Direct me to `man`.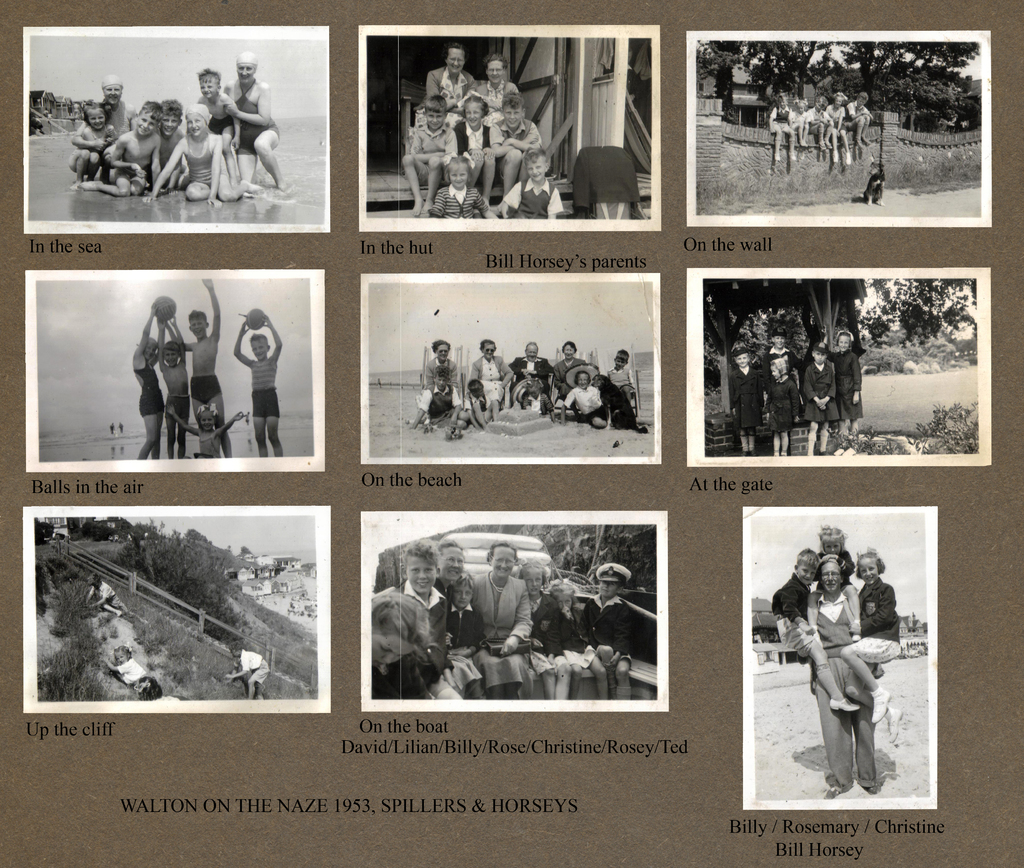
Direction: x1=225, y1=645, x2=274, y2=696.
